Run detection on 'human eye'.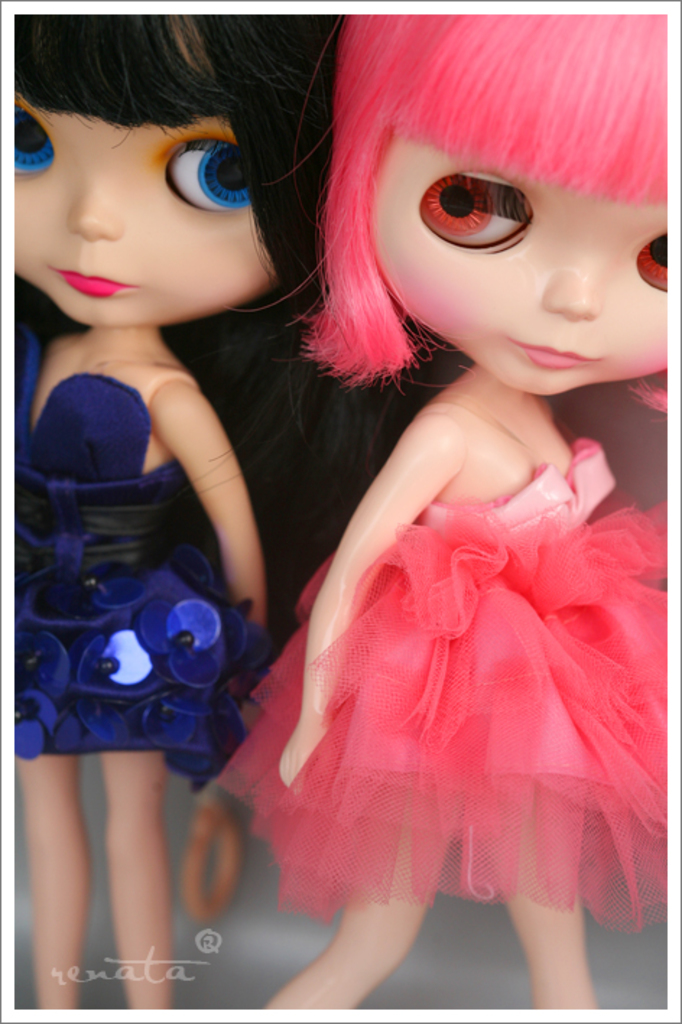
Result: bbox(150, 134, 254, 215).
